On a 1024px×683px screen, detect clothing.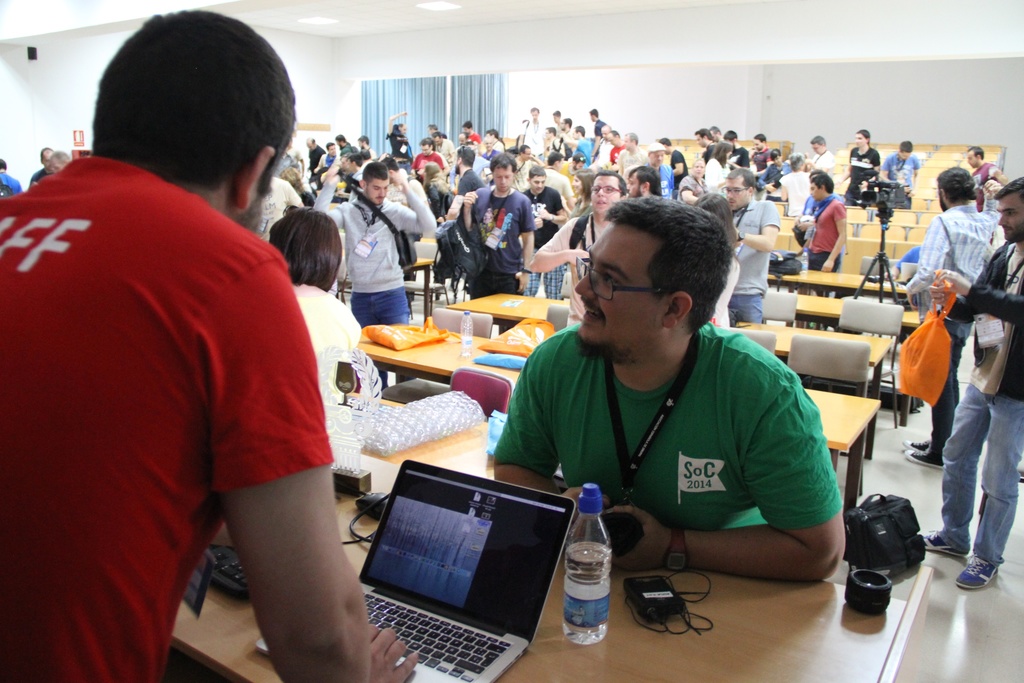
{"left": 454, "top": 163, "right": 488, "bottom": 207}.
